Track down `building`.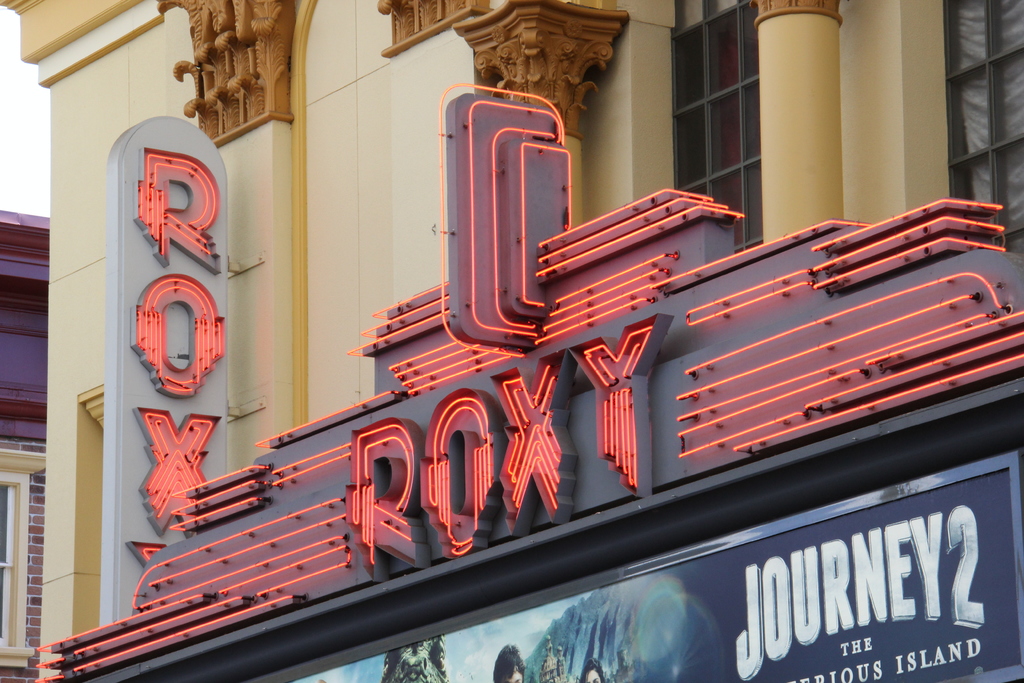
Tracked to pyautogui.locateOnScreen(0, 209, 53, 682).
